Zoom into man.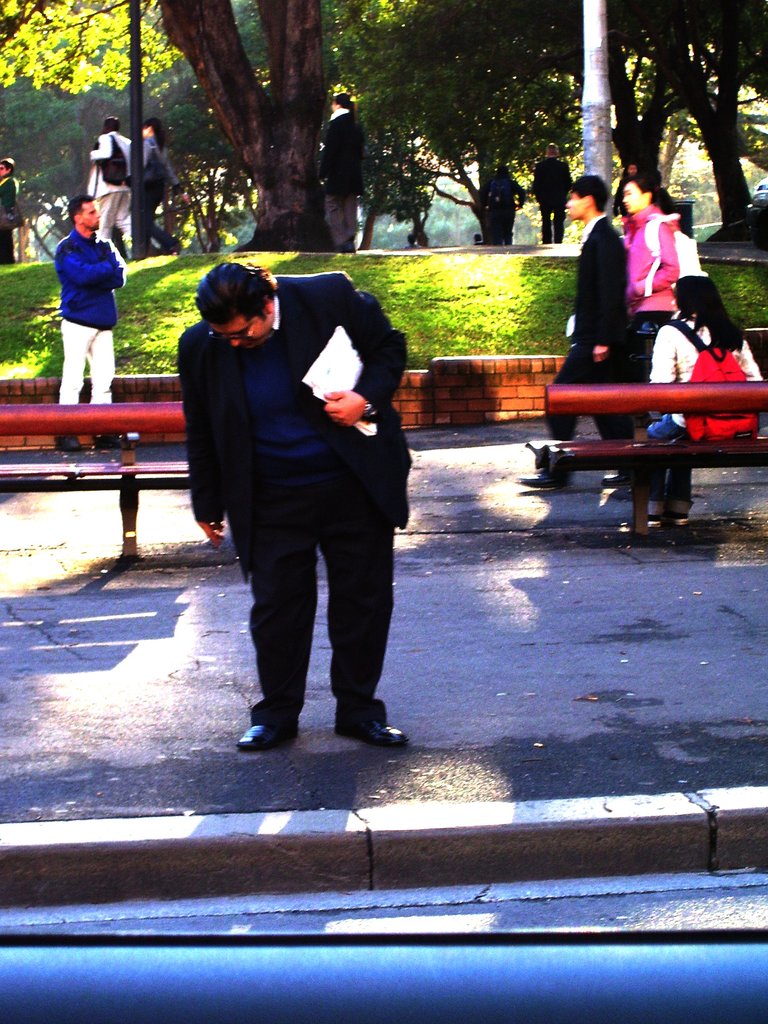
Zoom target: <box>180,213,425,750</box>.
